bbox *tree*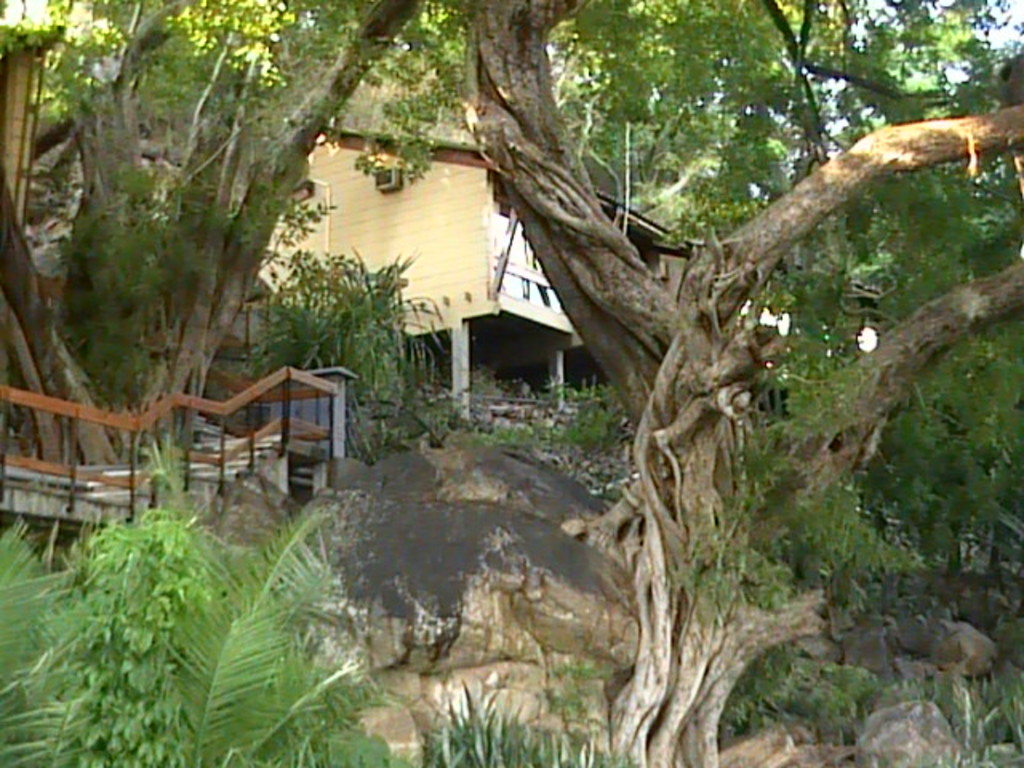
<bbox>264, 0, 866, 234</bbox>
